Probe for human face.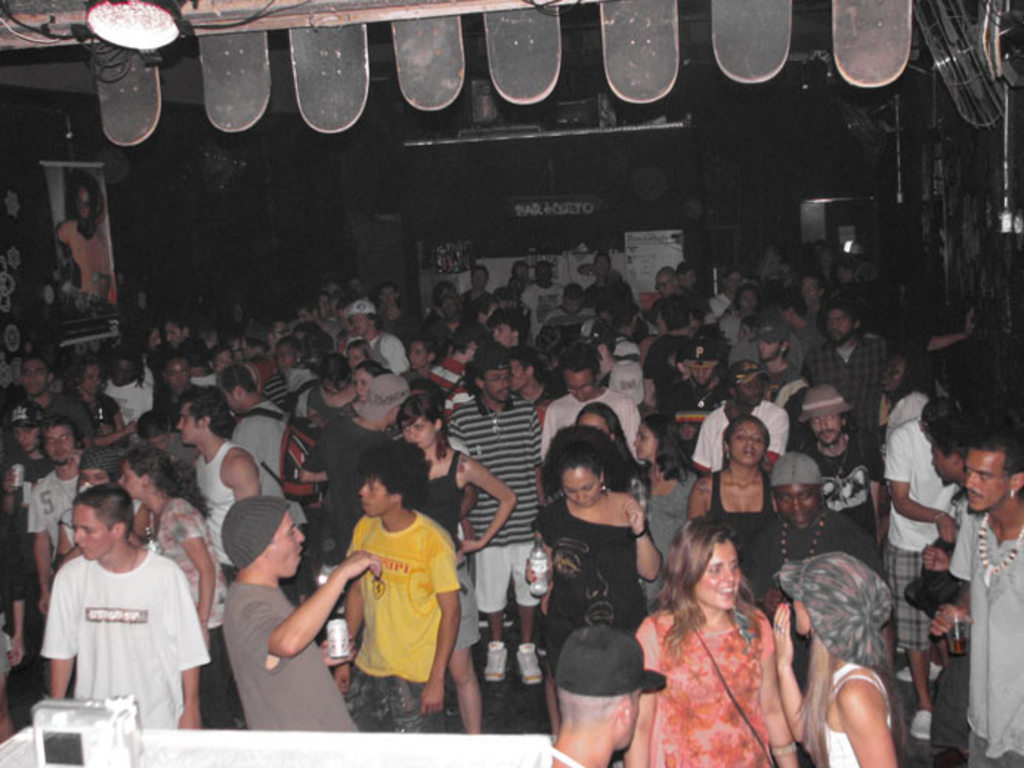
Probe result: left=652, top=312, right=668, bottom=337.
